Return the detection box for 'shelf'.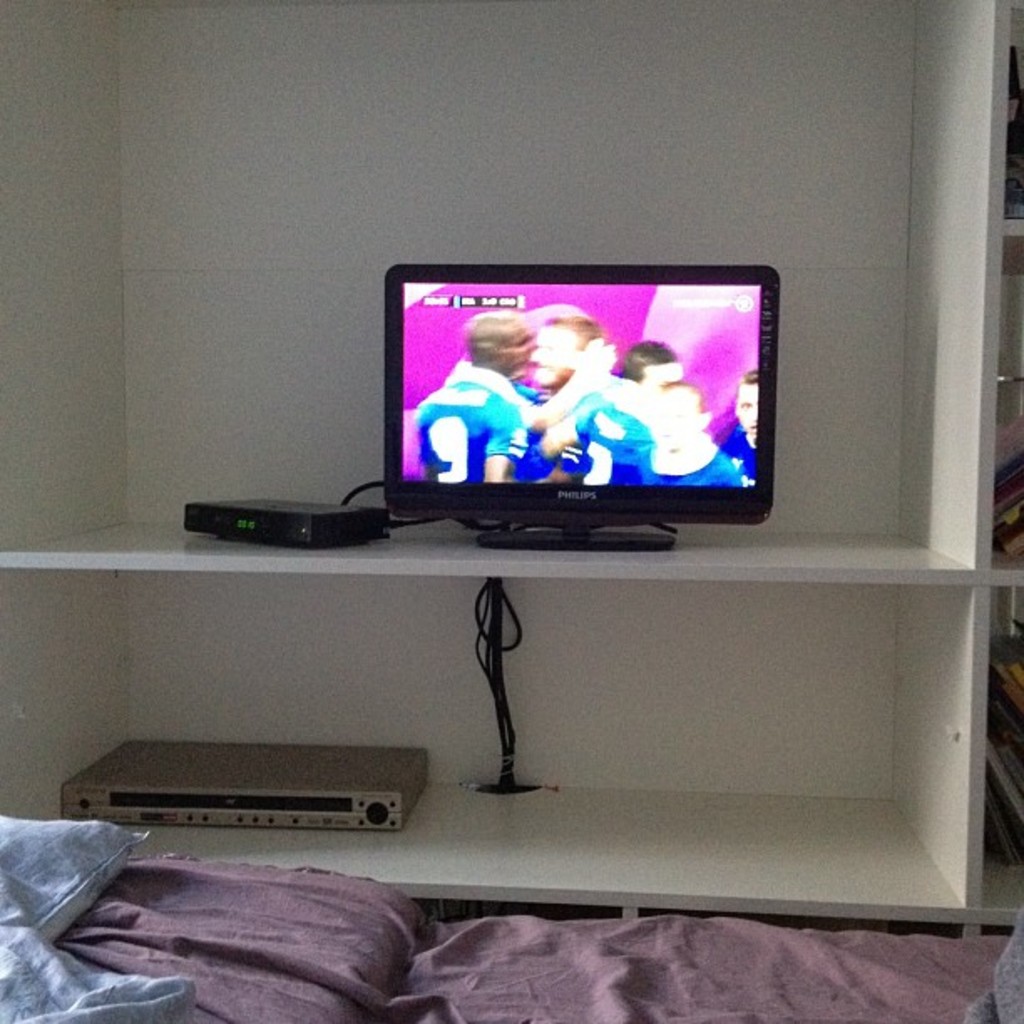
[left=0, top=569, right=979, bottom=910].
